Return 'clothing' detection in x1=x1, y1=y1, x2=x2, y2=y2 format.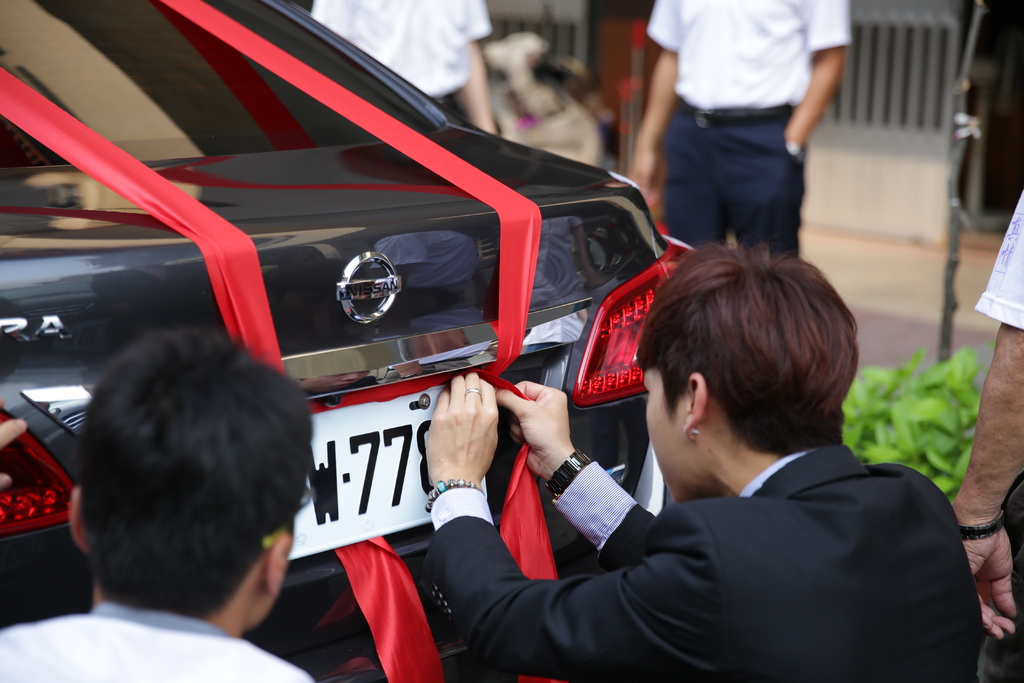
x1=0, y1=604, x2=312, y2=682.
